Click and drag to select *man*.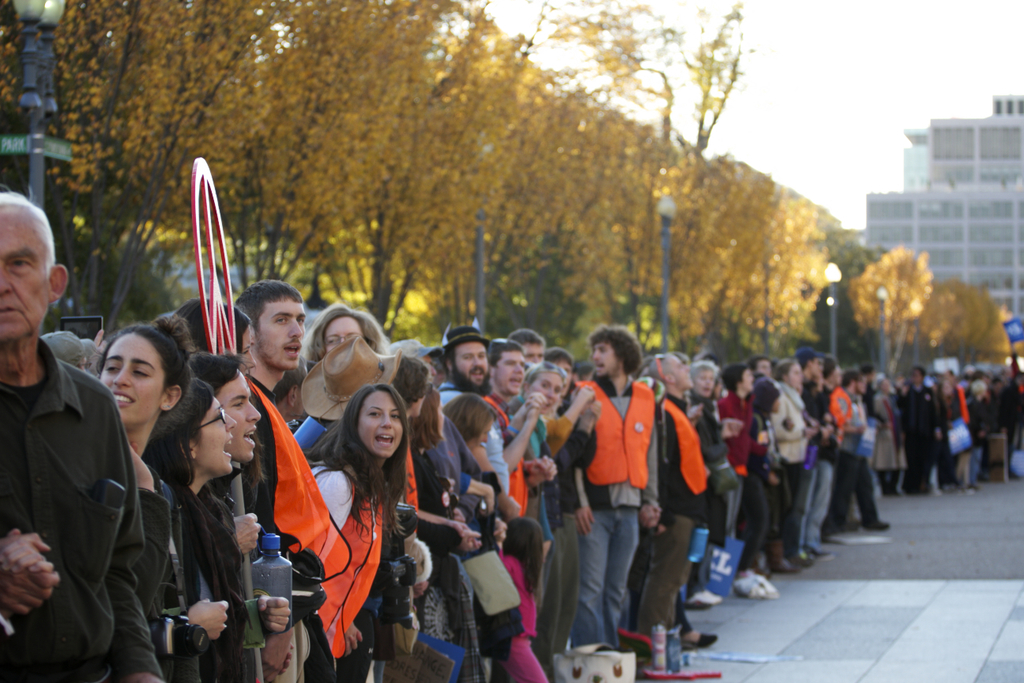
Selection: box(486, 337, 544, 528).
